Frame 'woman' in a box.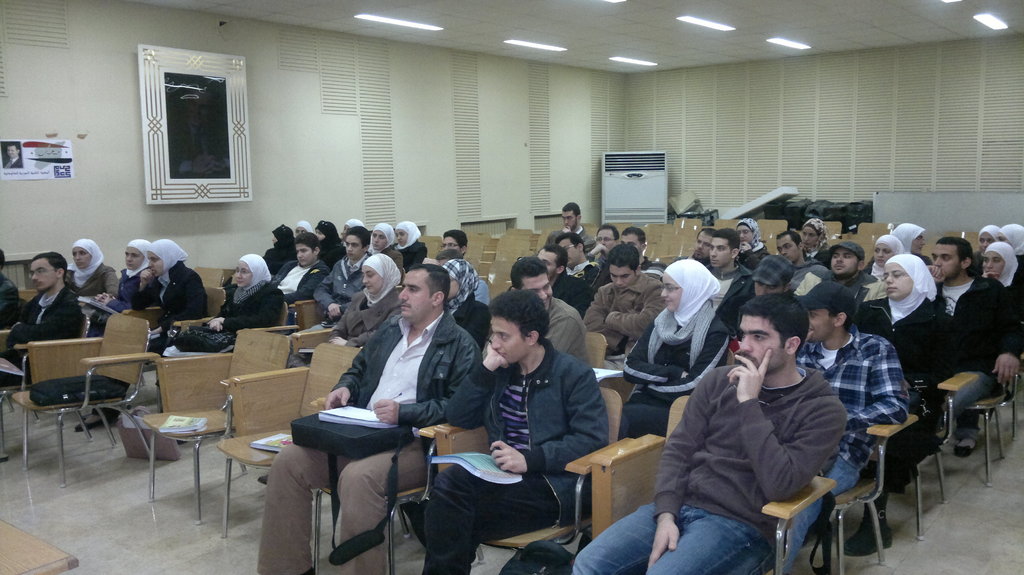
<region>329, 253, 403, 348</region>.
